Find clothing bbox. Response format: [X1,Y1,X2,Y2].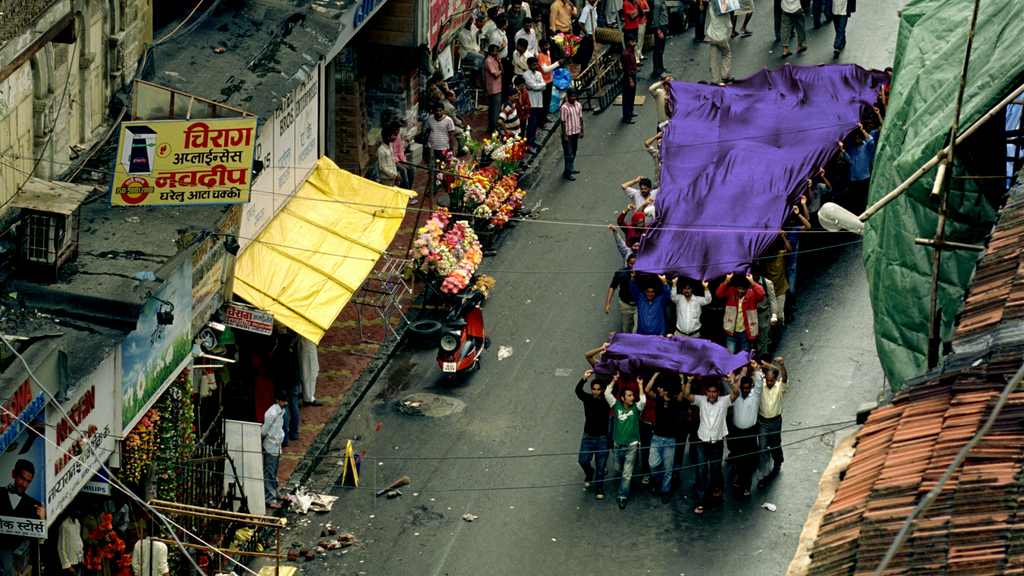
[547,0,572,39].
